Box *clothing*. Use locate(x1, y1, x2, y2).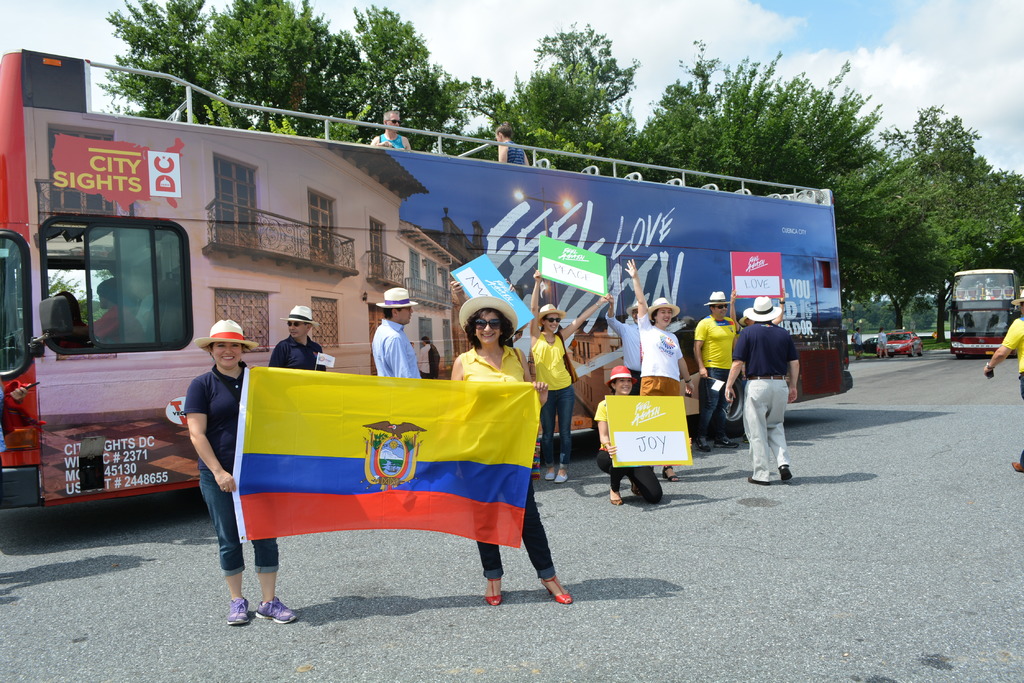
locate(268, 335, 326, 369).
